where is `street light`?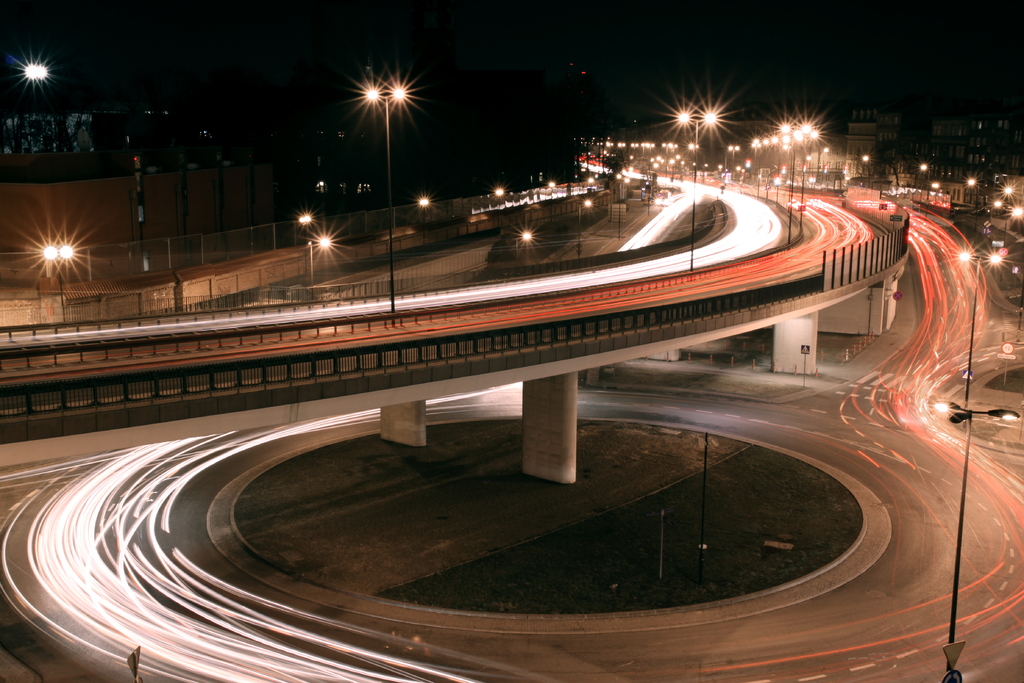
[x1=992, y1=184, x2=1021, y2=244].
